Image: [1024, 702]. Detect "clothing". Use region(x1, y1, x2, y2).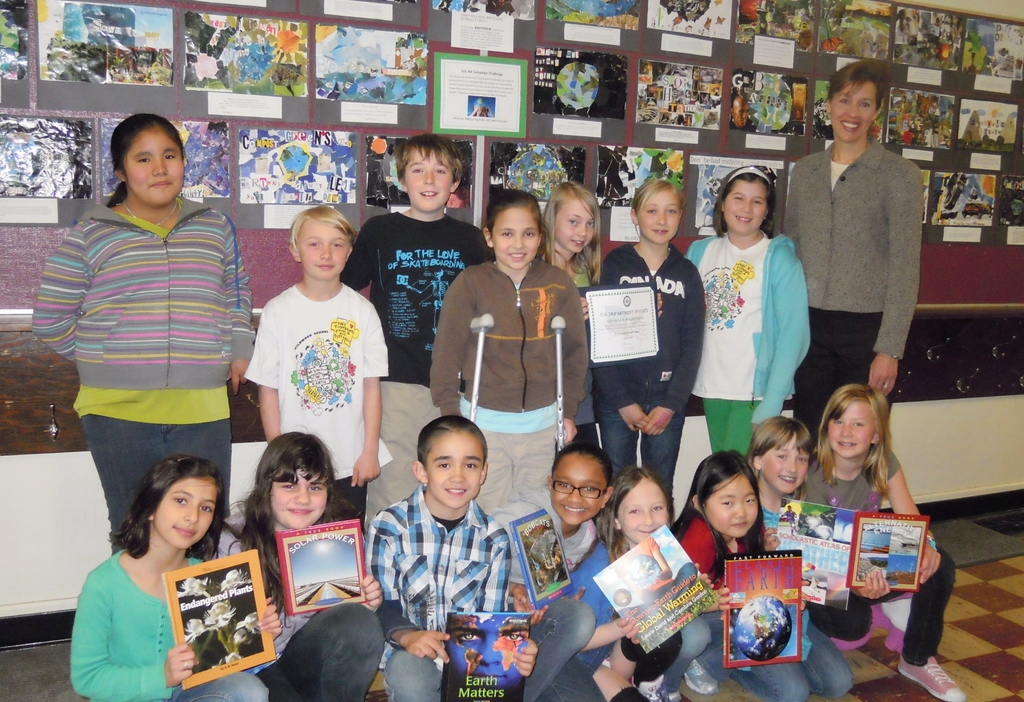
region(566, 229, 614, 393).
